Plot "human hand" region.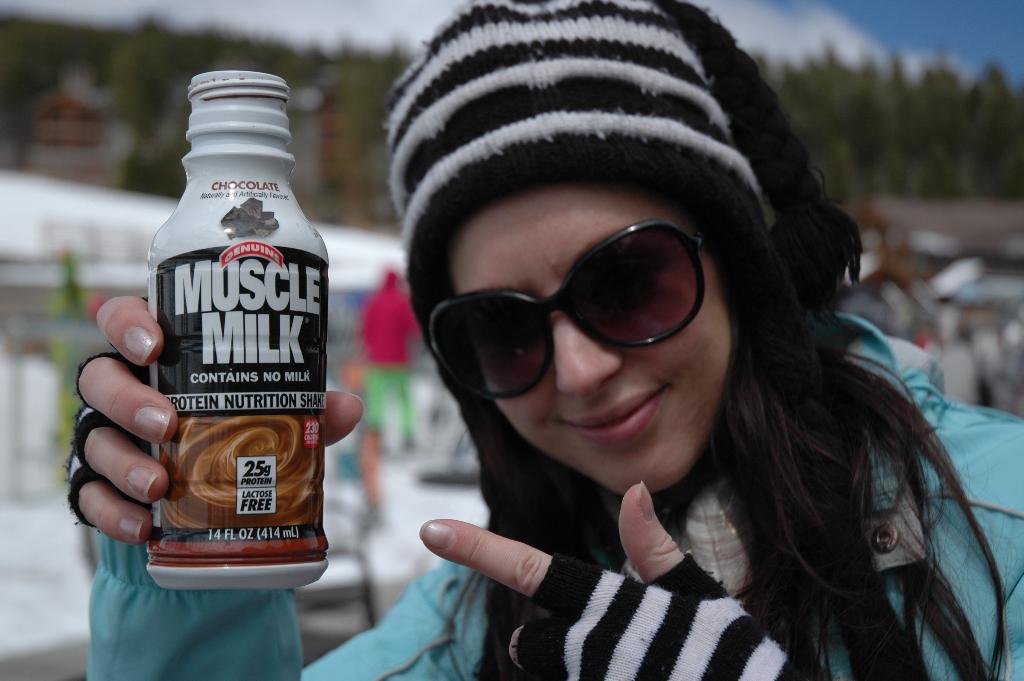
Plotted at <bbox>61, 291, 367, 552</bbox>.
